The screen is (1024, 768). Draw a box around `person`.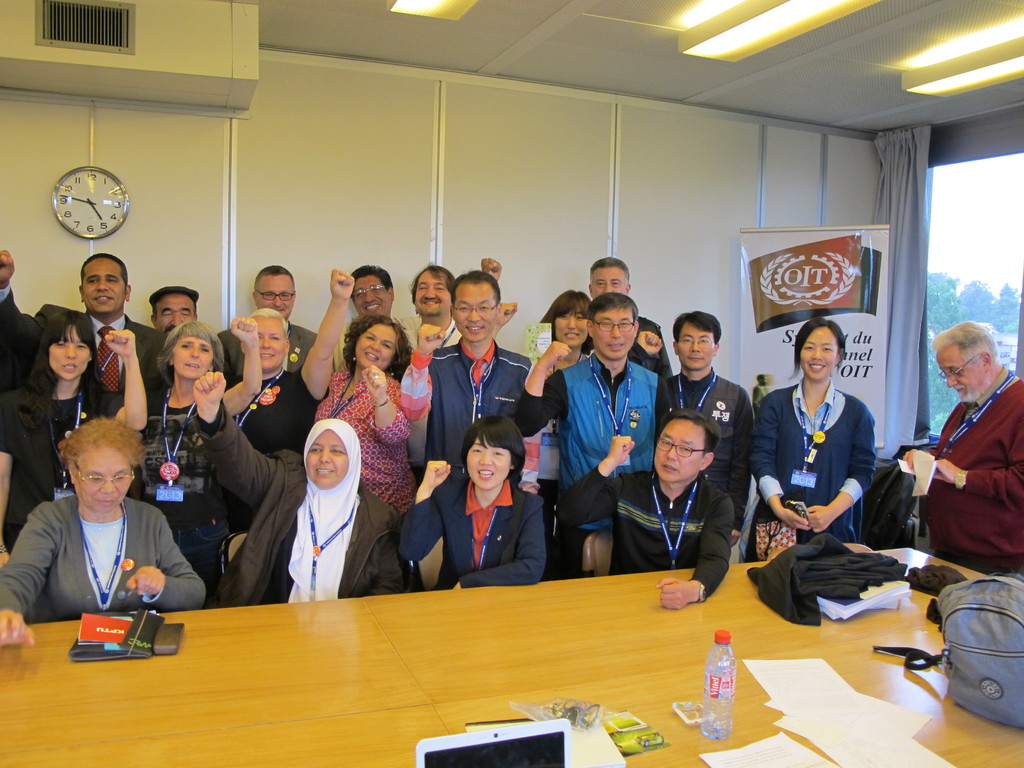
box=[901, 318, 1023, 577].
